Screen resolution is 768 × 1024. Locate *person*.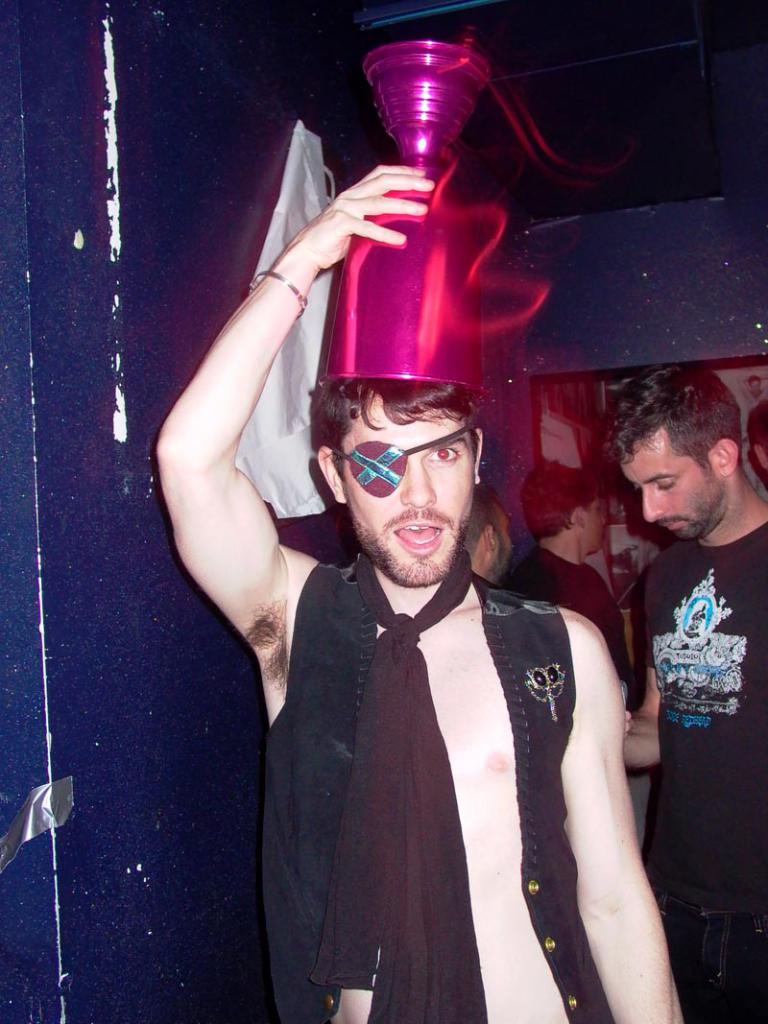
locate(149, 159, 689, 1023).
